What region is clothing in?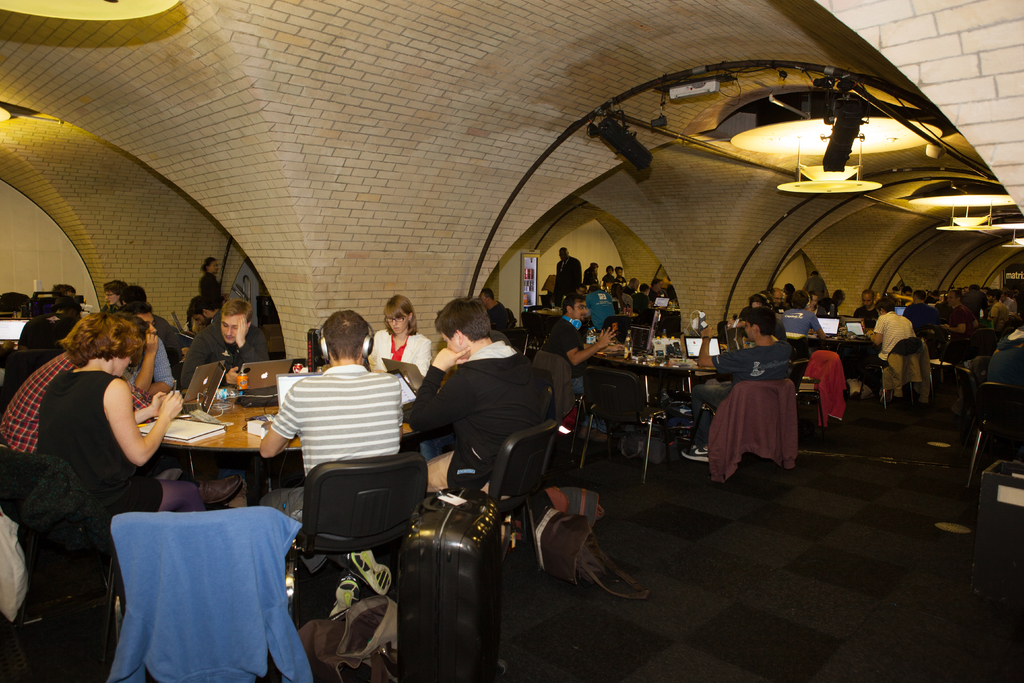
bbox=(702, 378, 804, 481).
